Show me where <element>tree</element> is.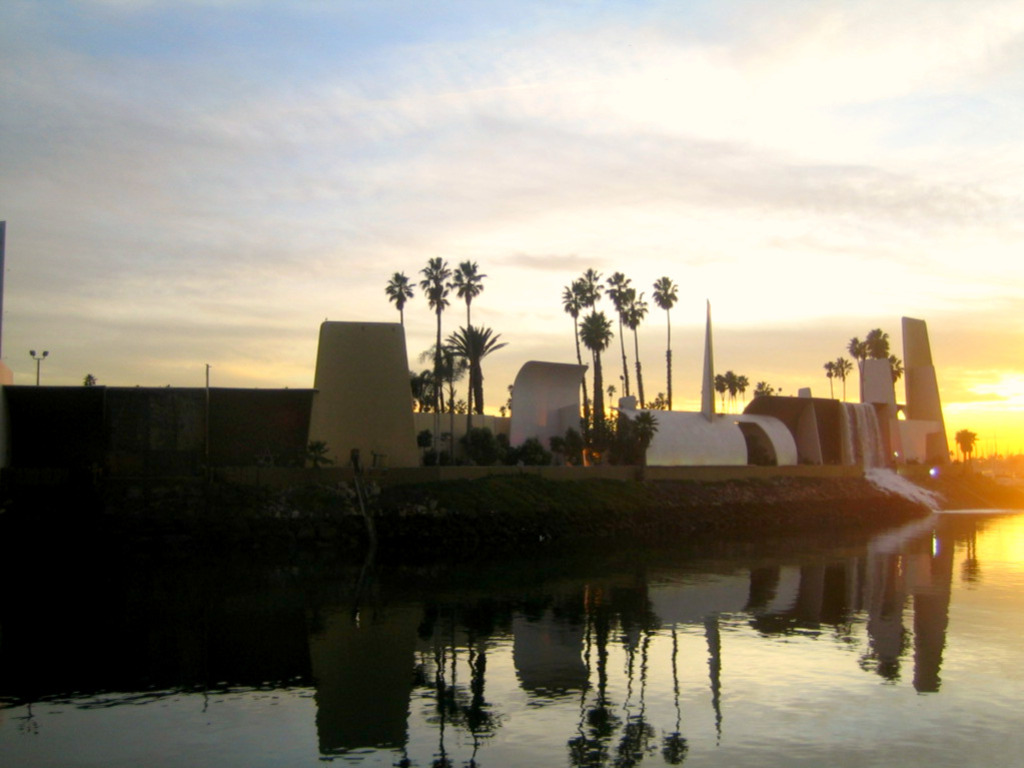
<element>tree</element> is at 580, 257, 624, 439.
